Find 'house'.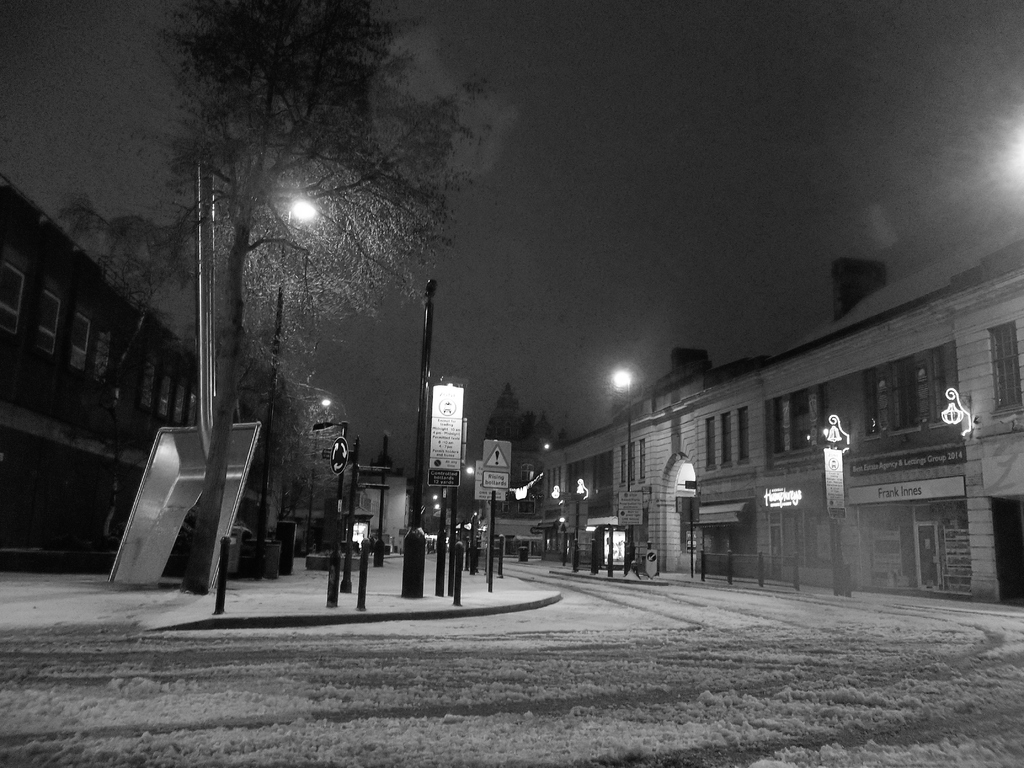
[left=356, top=458, right=407, bottom=561].
